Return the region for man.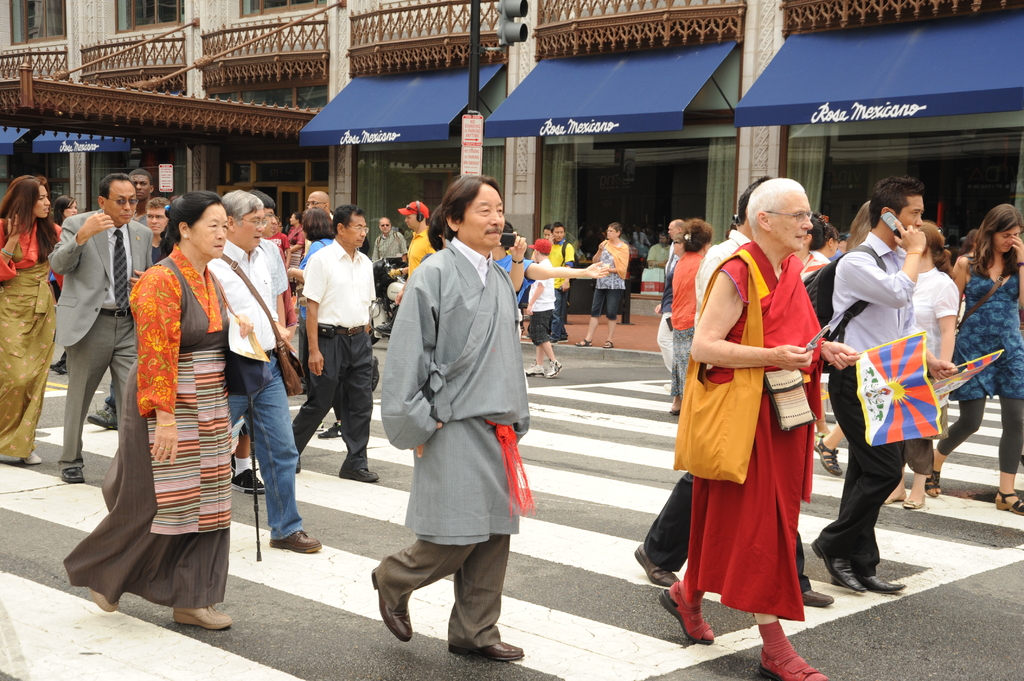
left=40, top=173, right=152, bottom=488.
